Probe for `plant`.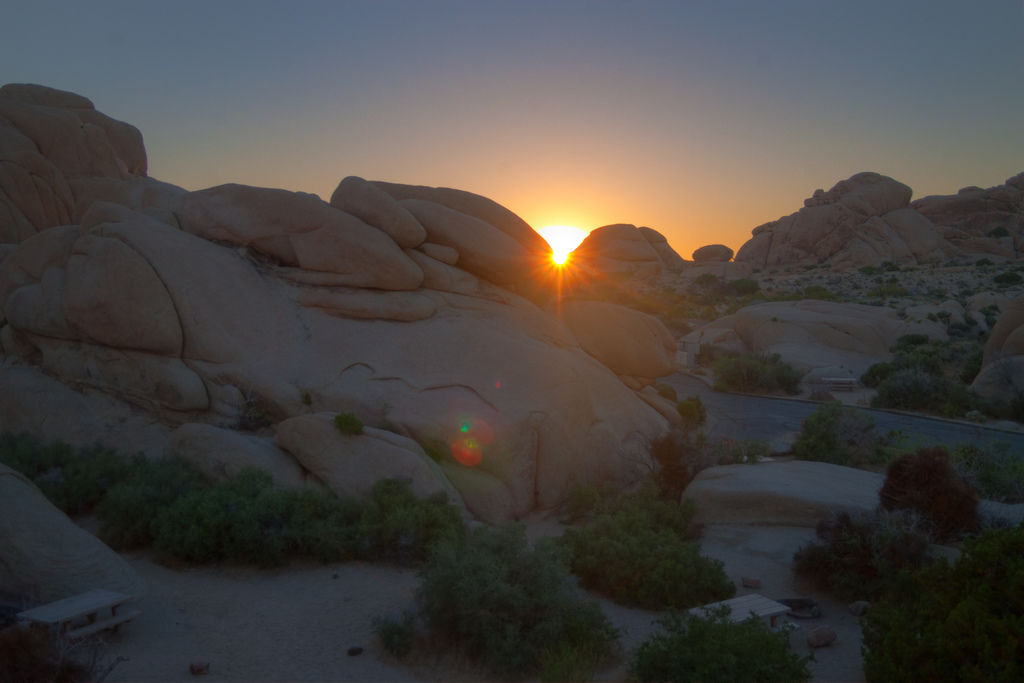
Probe result: <bbox>789, 399, 899, 466</bbox>.
